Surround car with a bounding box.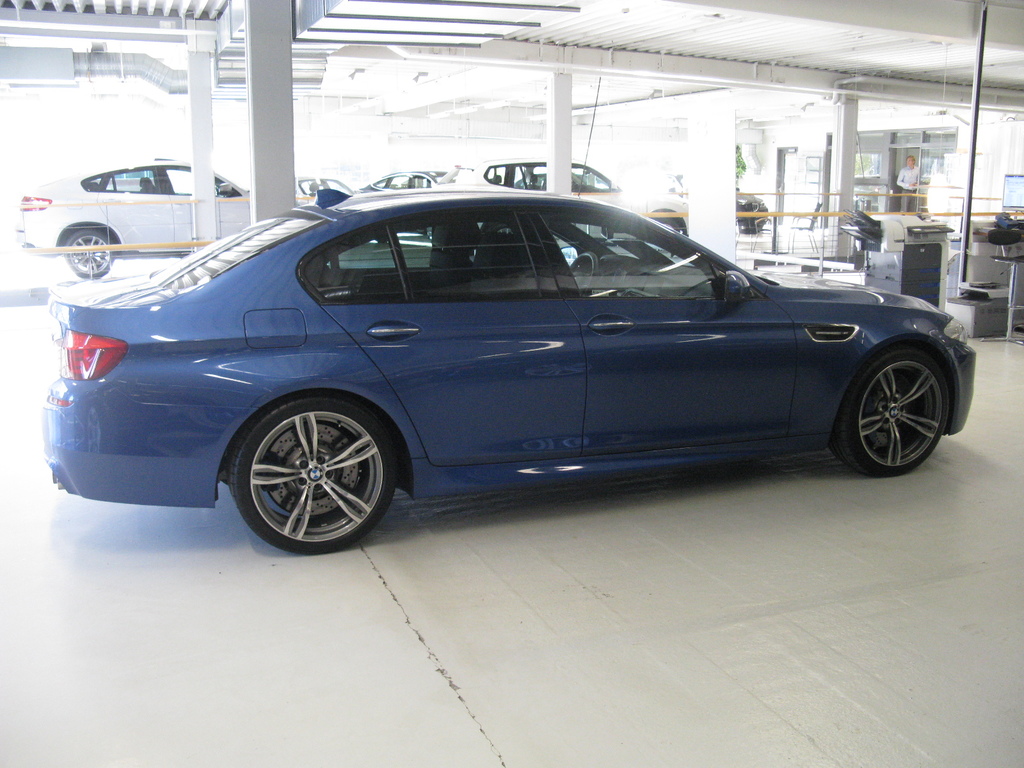
detection(426, 154, 691, 252).
